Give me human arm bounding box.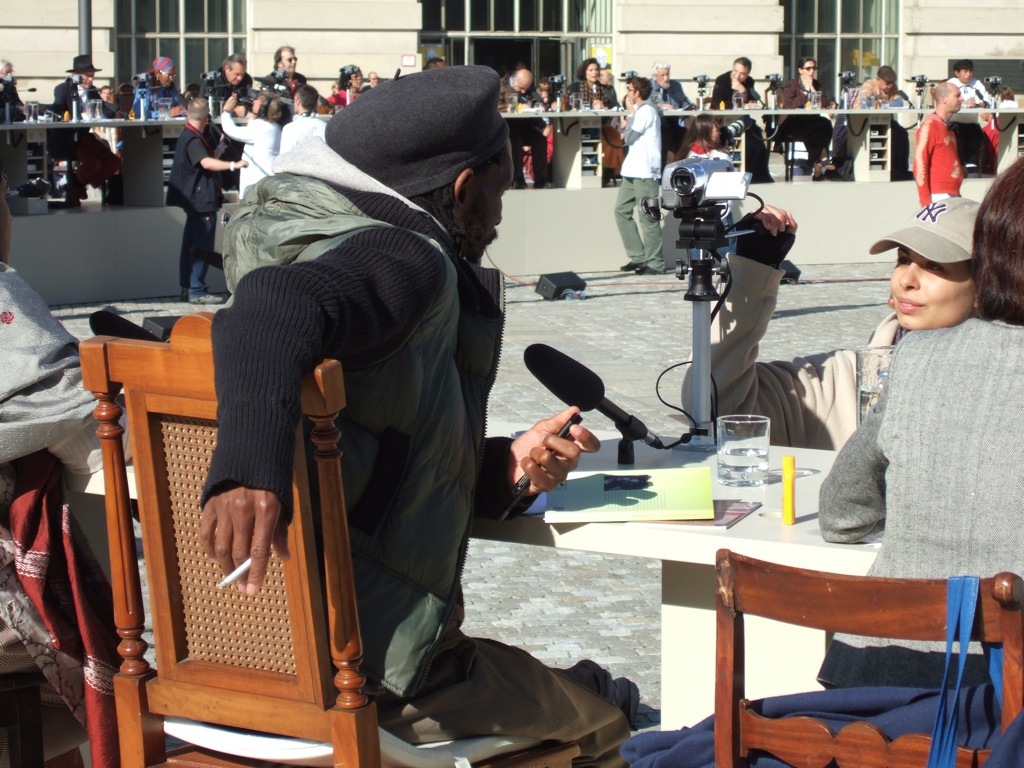
box(659, 99, 674, 109).
